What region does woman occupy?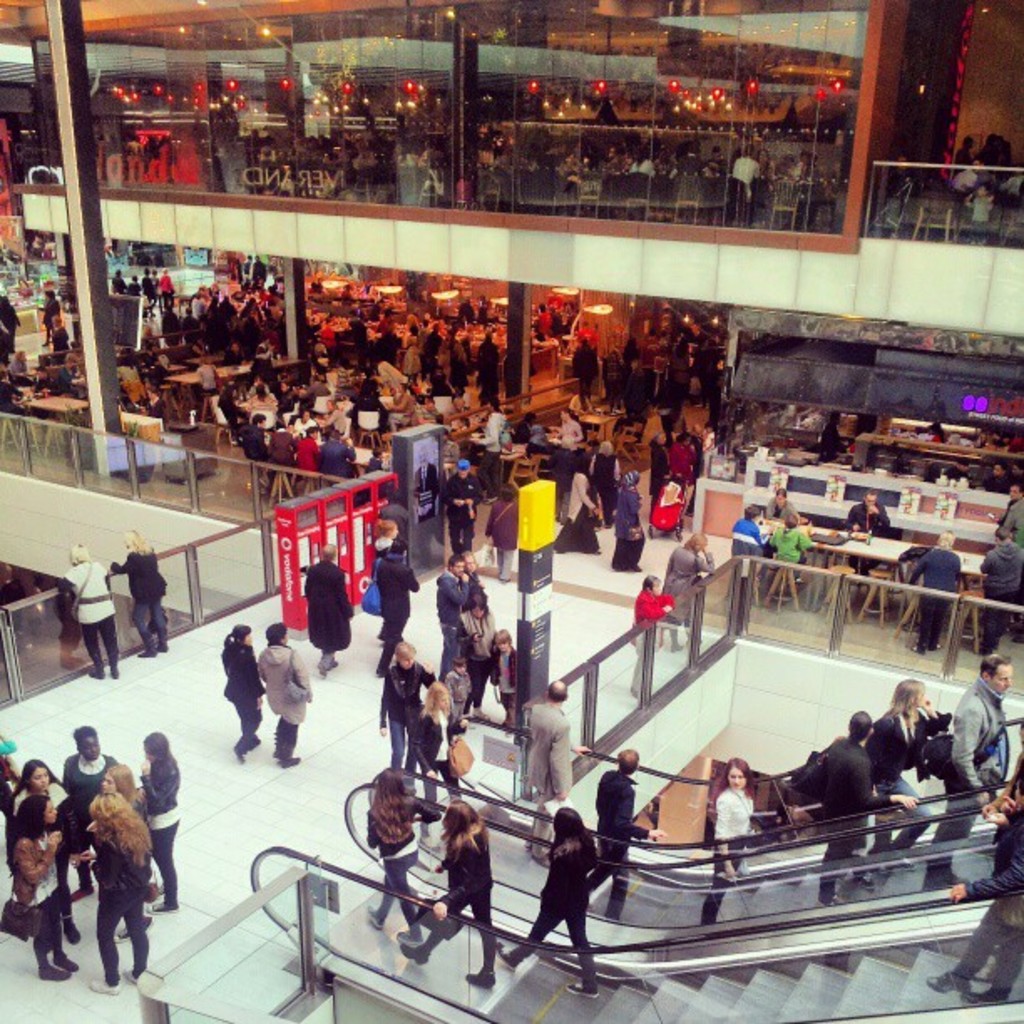
(134,736,179,915).
